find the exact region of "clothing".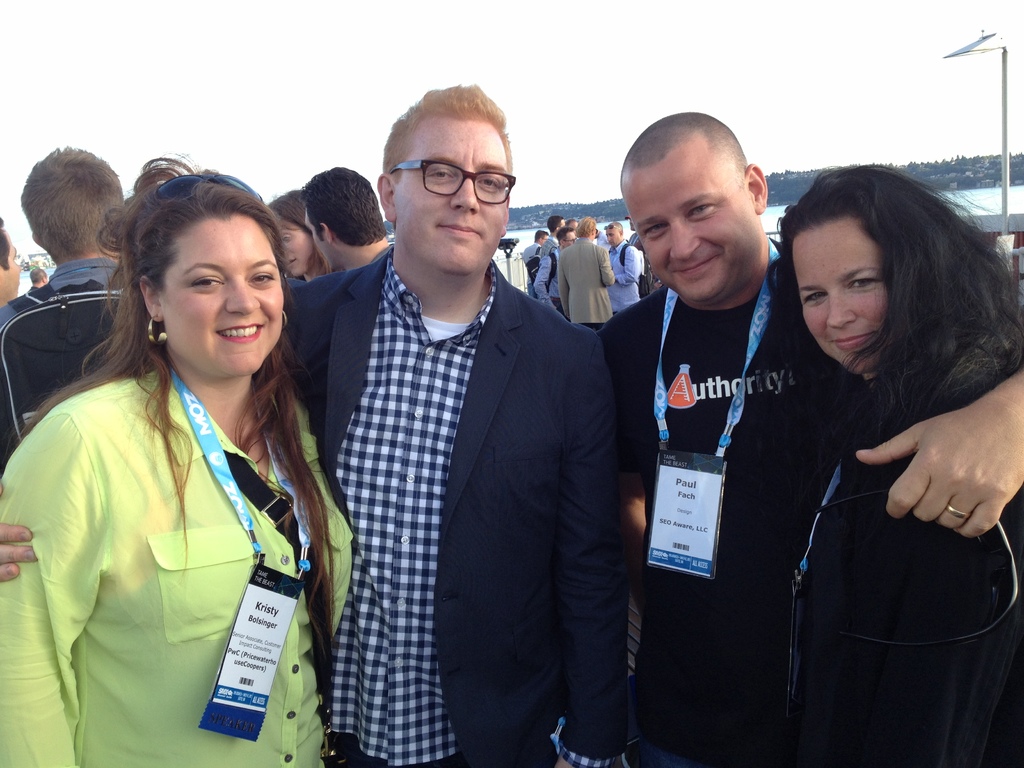
Exact region: (left=14, top=305, right=350, bottom=748).
